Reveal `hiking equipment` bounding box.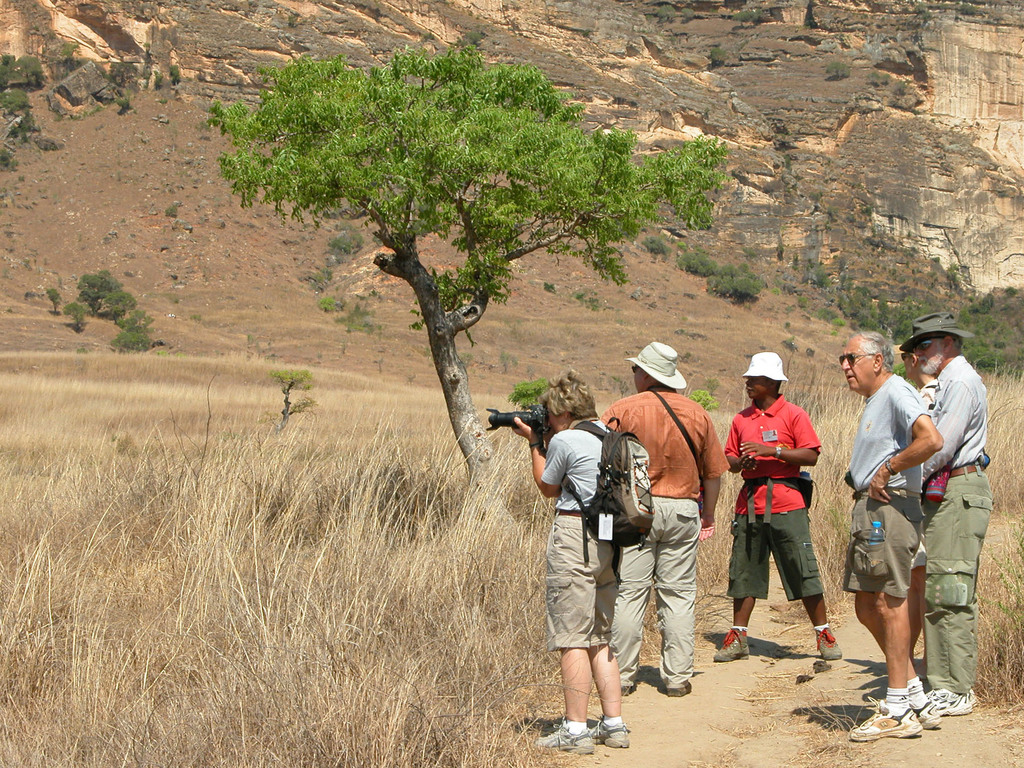
Revealed: [557,417,665,549].
